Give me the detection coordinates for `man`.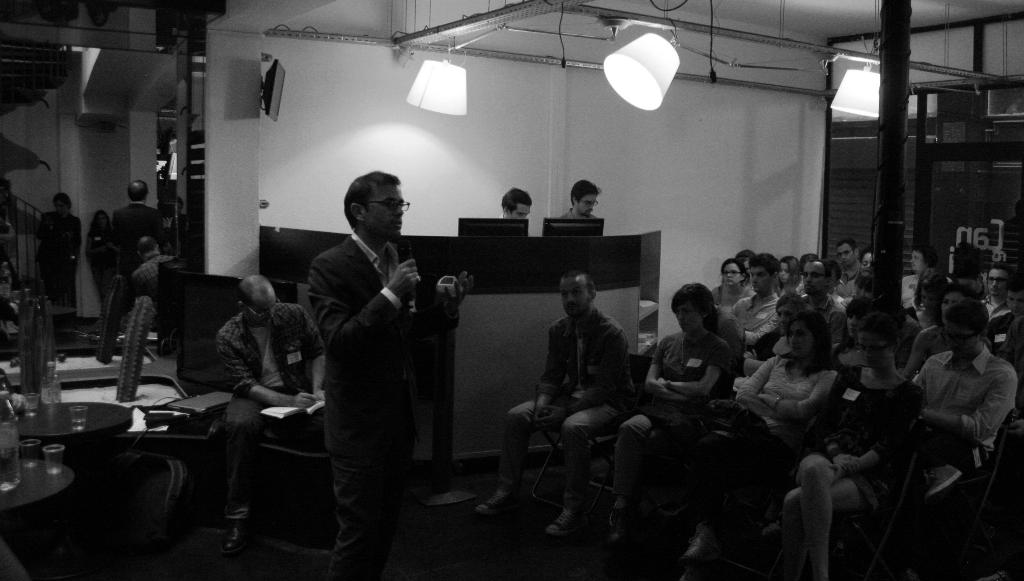
x1=215 y1=272 x2=328 y2=555.
